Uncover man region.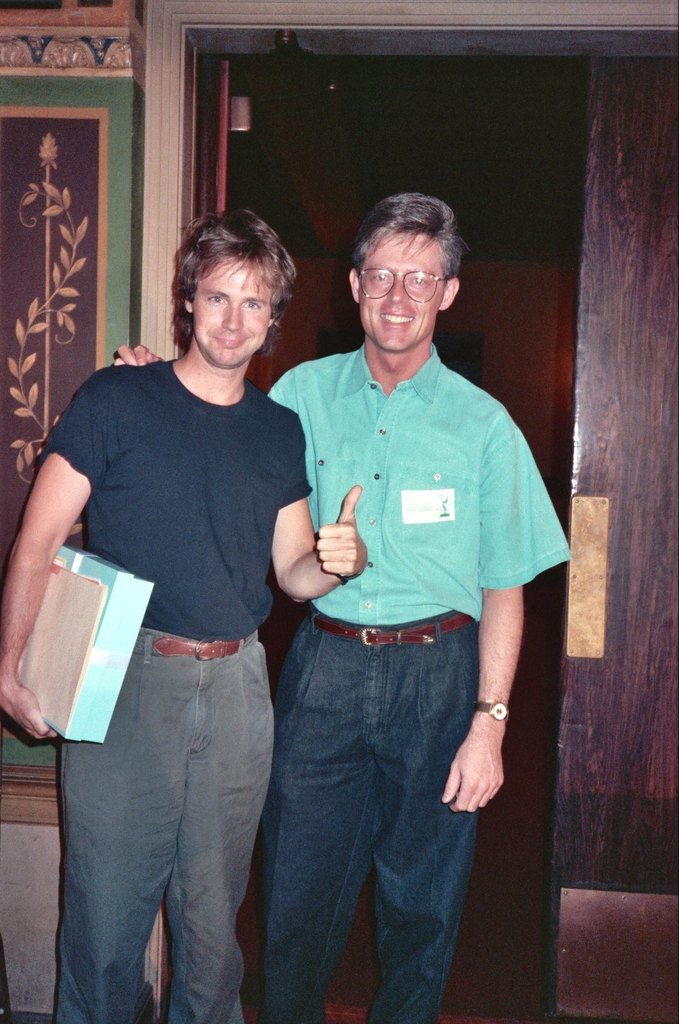
Uncovered: rect(245, 205, 561, 992).
